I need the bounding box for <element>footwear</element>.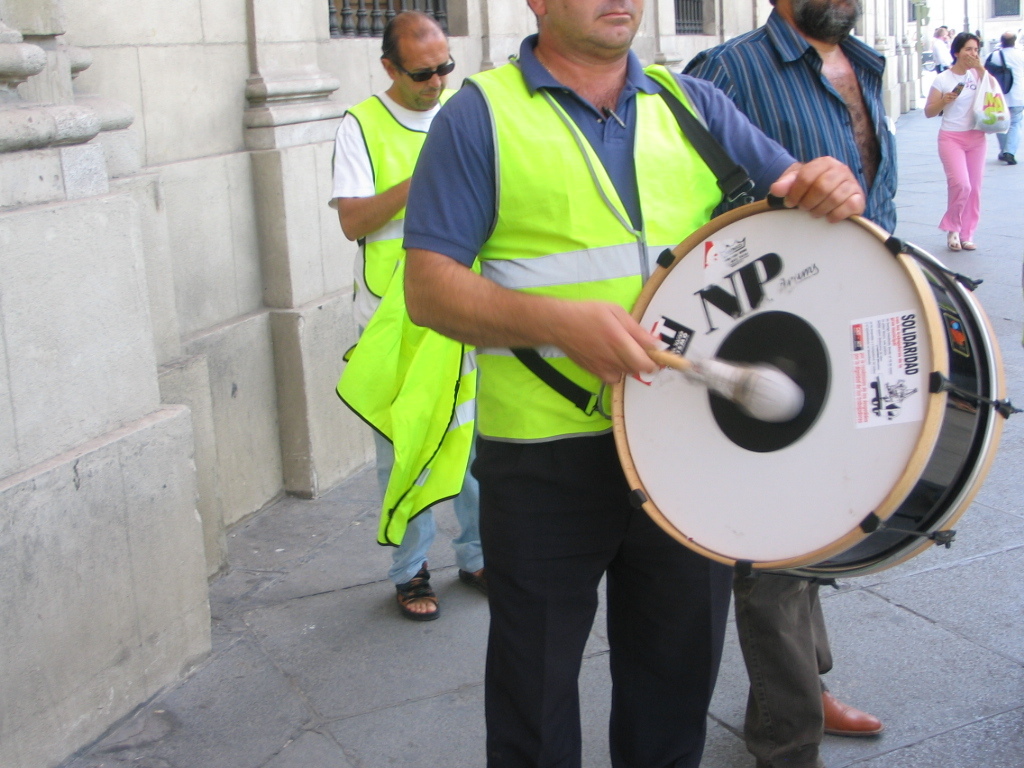
Here it is: 455, 568, 490, 599.
